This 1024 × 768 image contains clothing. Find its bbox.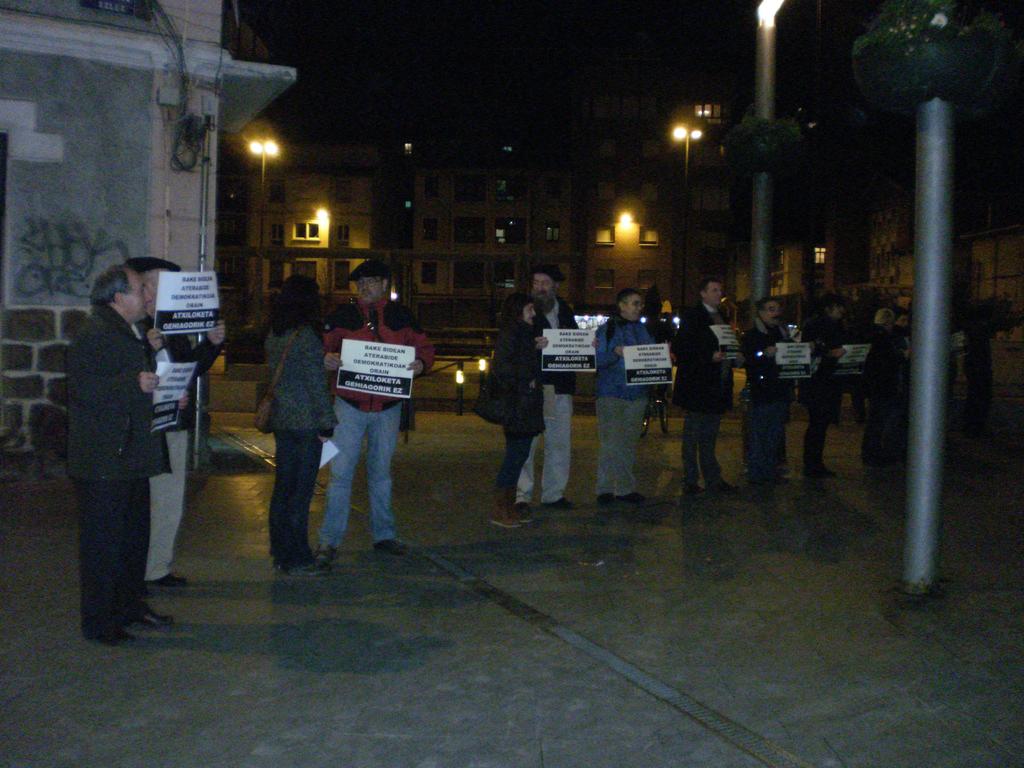
134:308:211:578.
